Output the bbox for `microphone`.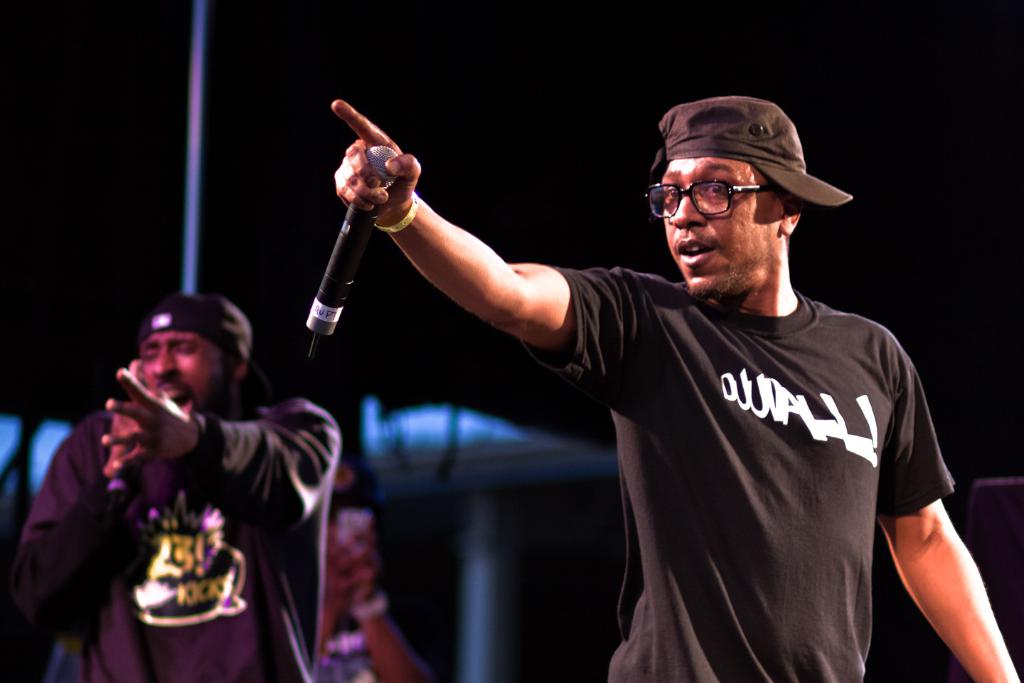
{"x1": 297, "y1": 110, "x2": 412, "y2": 356}.
